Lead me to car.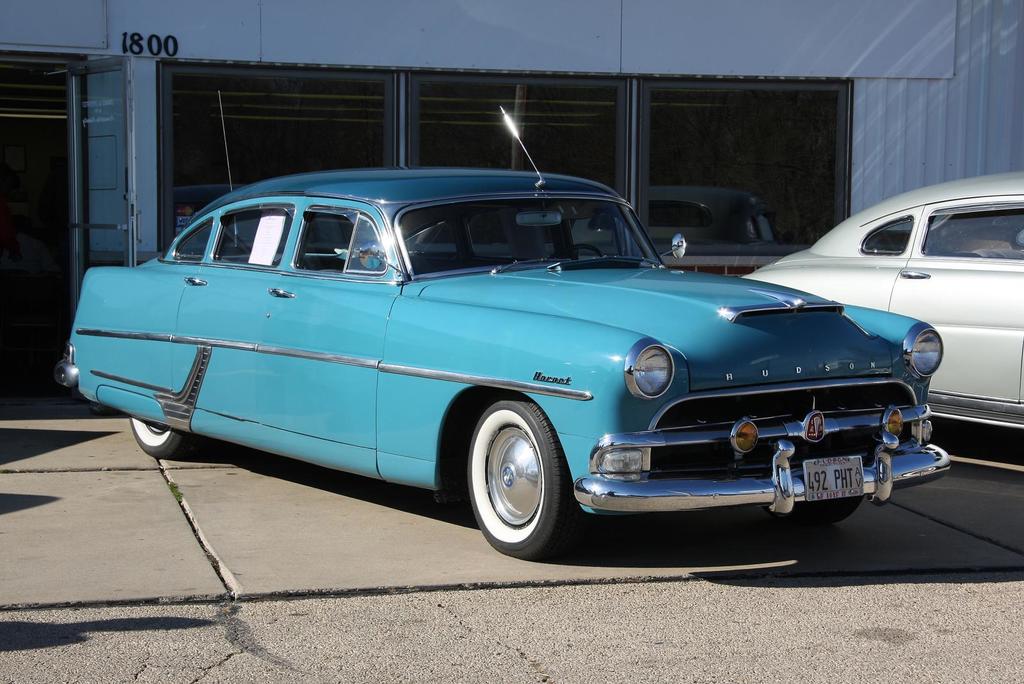
Lead to <box>742,173,1023,460</box>.
